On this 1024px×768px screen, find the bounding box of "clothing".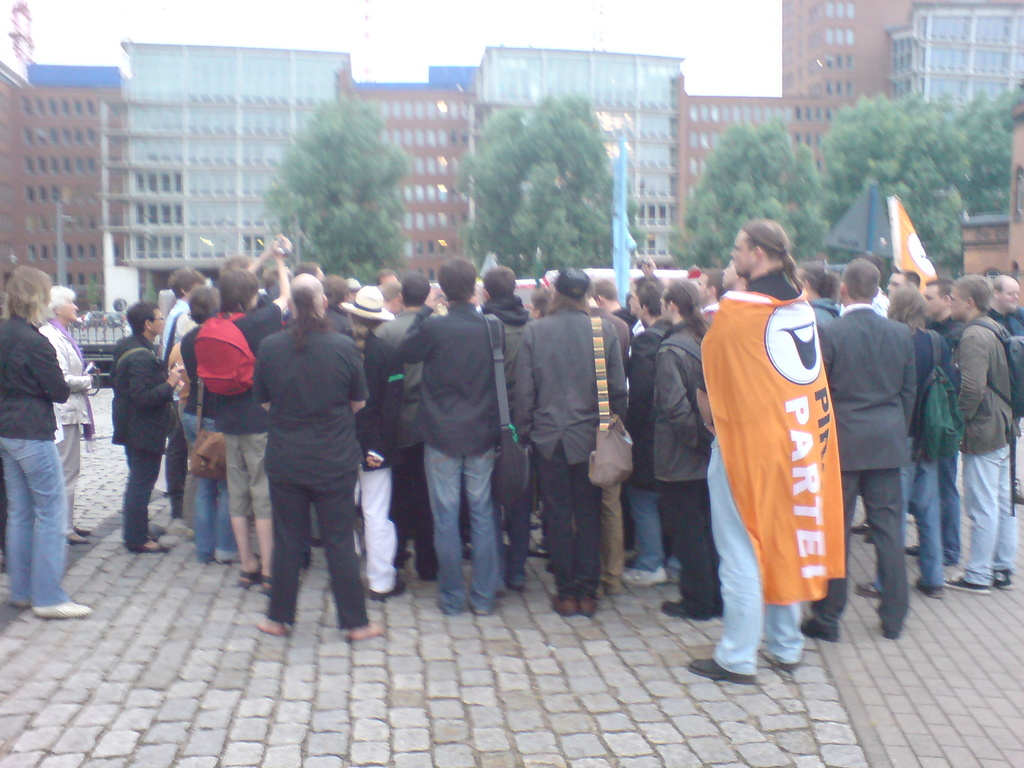
Bounding box: x1=708, y1=269, x2=804, y2=672.
